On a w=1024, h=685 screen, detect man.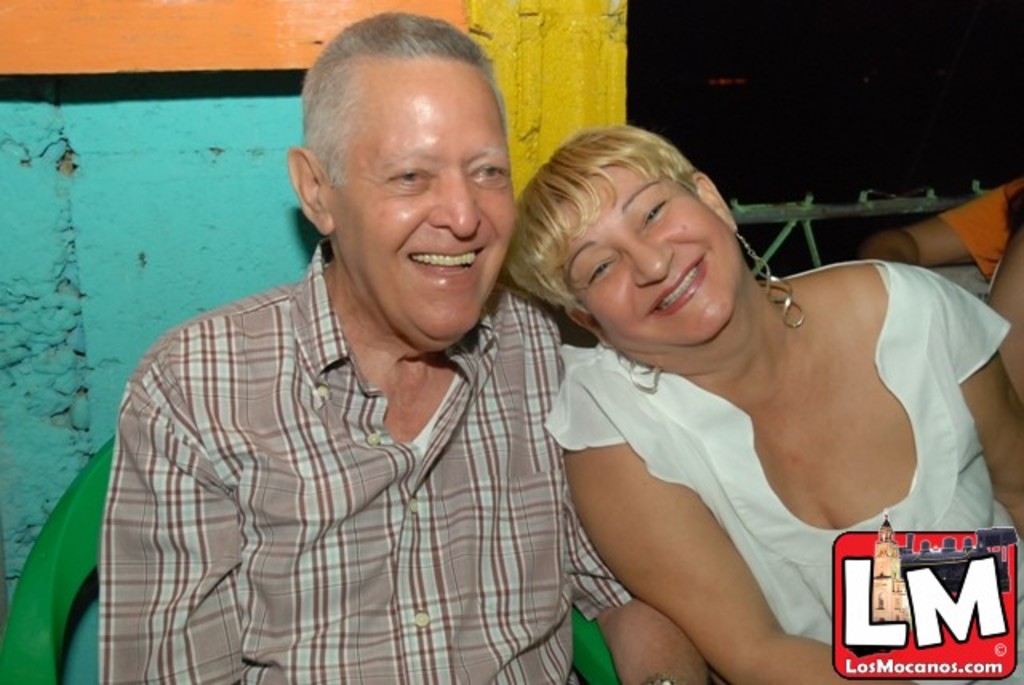
pyautogui.locateOnScreen(86, 27, 627, 675).
